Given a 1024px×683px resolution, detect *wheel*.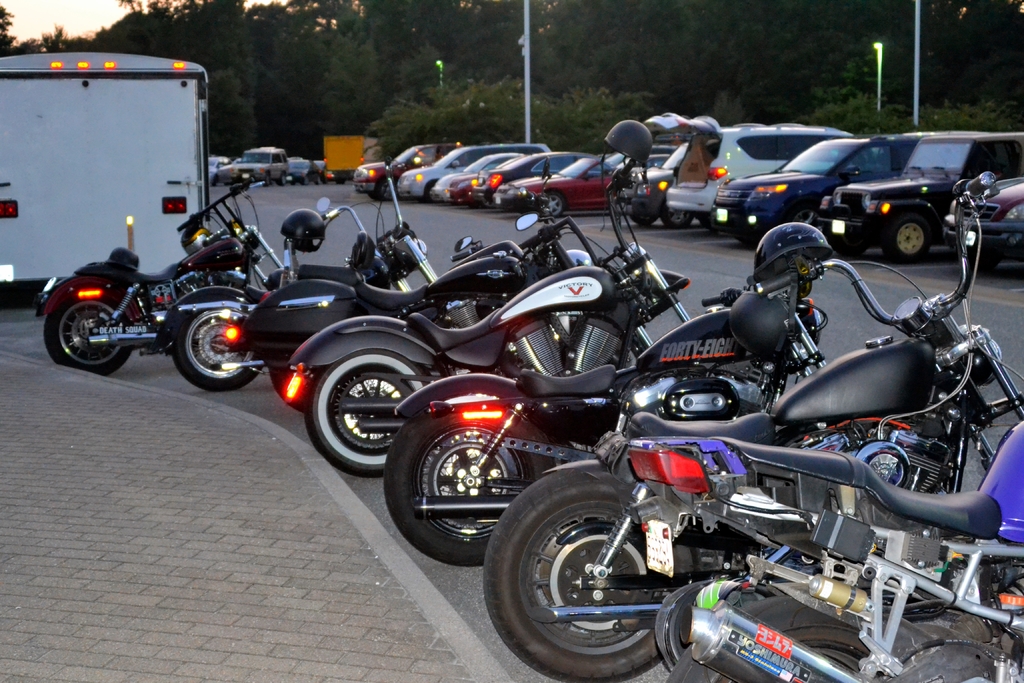
Rect(479, 463, 707, 682).
